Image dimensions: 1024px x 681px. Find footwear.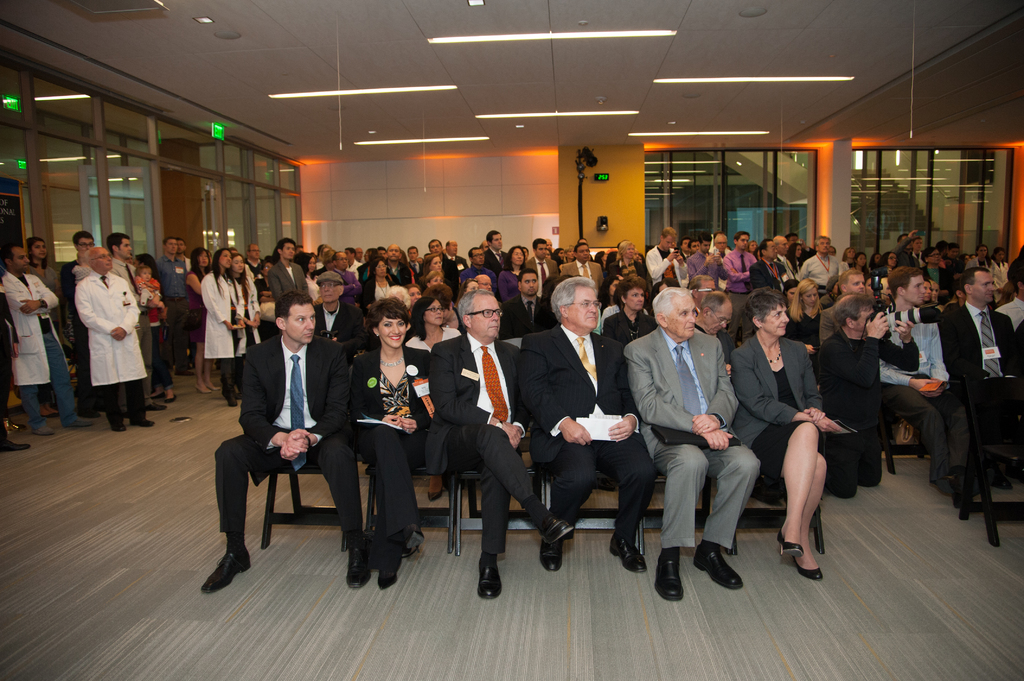
x1=220, y1=390, x2=243, y2=399.
